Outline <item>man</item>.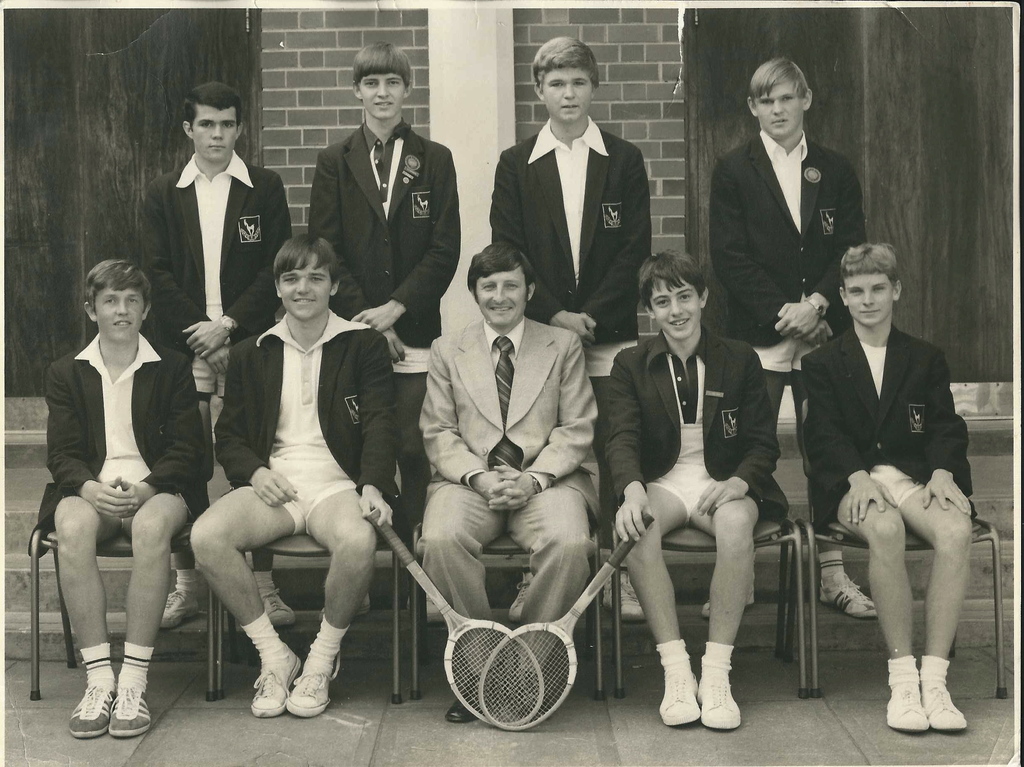
Outline: select_region(415, 243, 606, 722).
